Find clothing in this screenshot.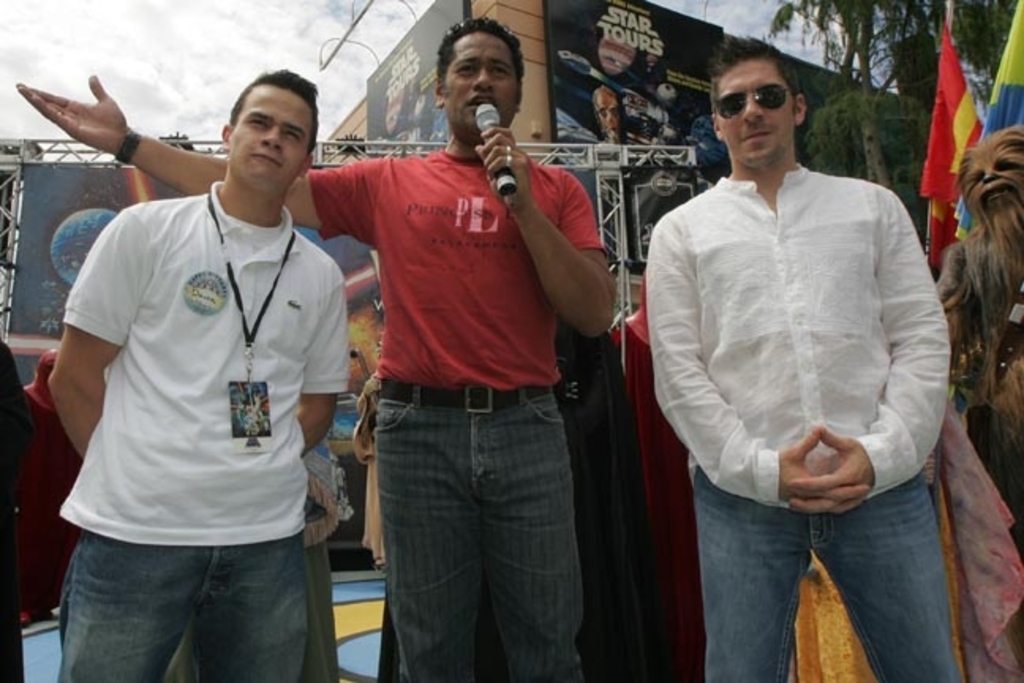
The bounding box for clothing is left=308, top=147, right=610, bottom=681.
